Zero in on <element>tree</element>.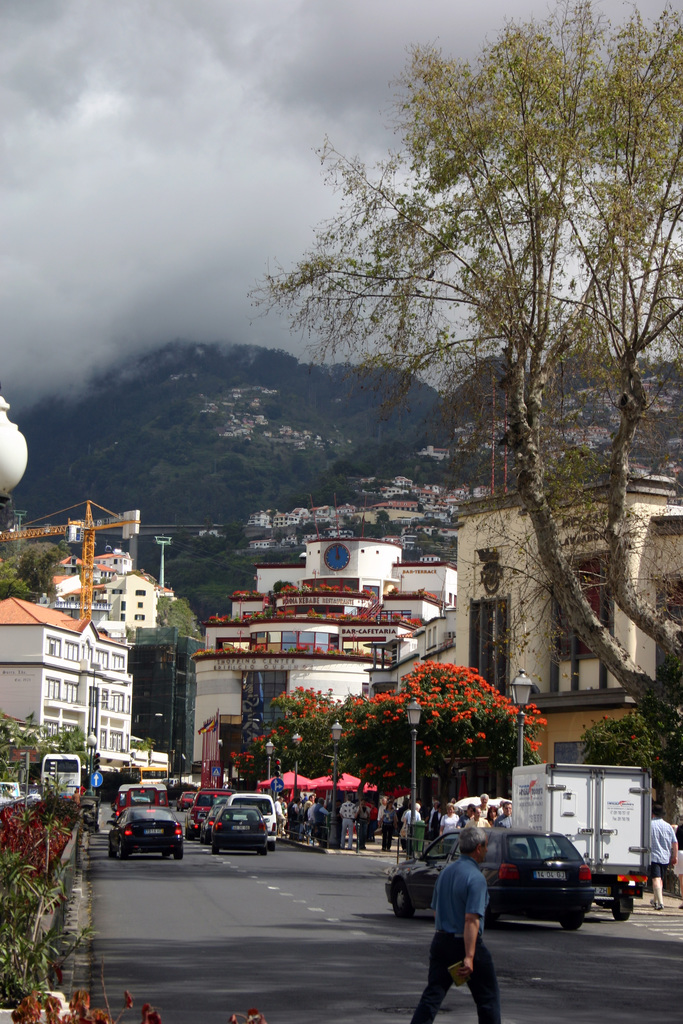
Zeroed in: [x1=129, y1=732, x2=157, y2=751].
